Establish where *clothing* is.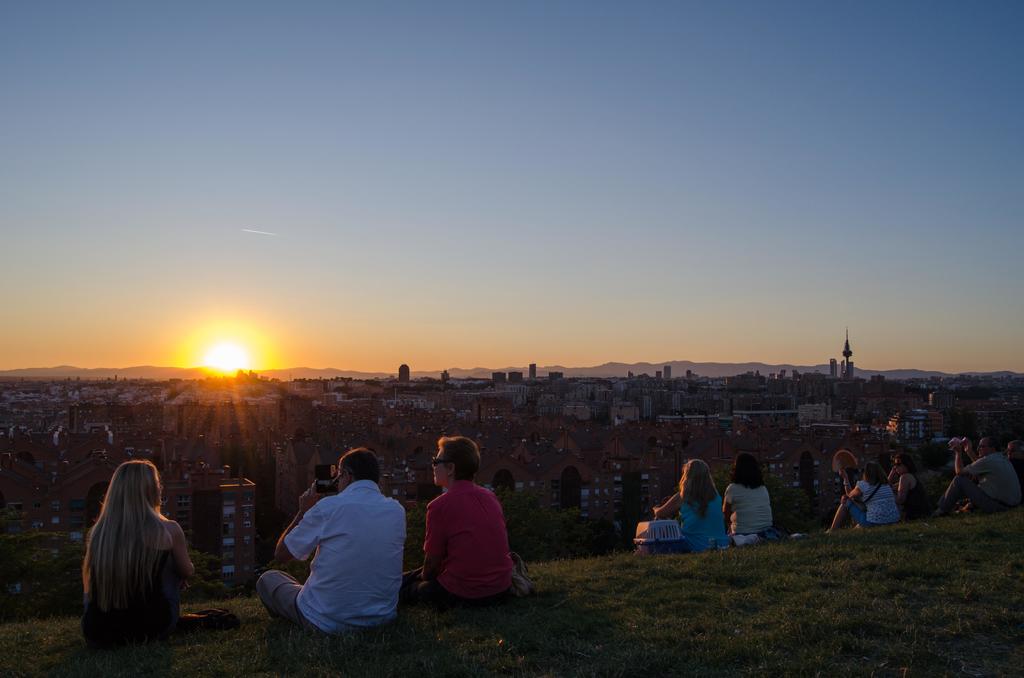
Established at detection(671, 490, 737, 559).
